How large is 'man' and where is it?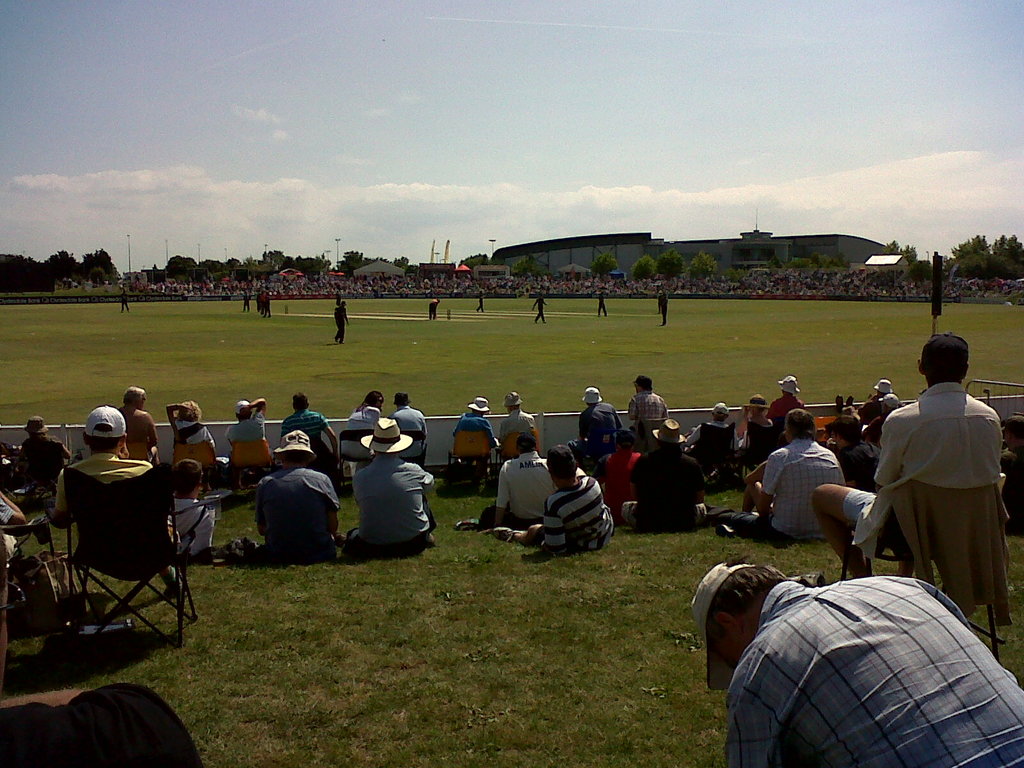
Bounding box: l=349, t=417, r=435, b=557.
